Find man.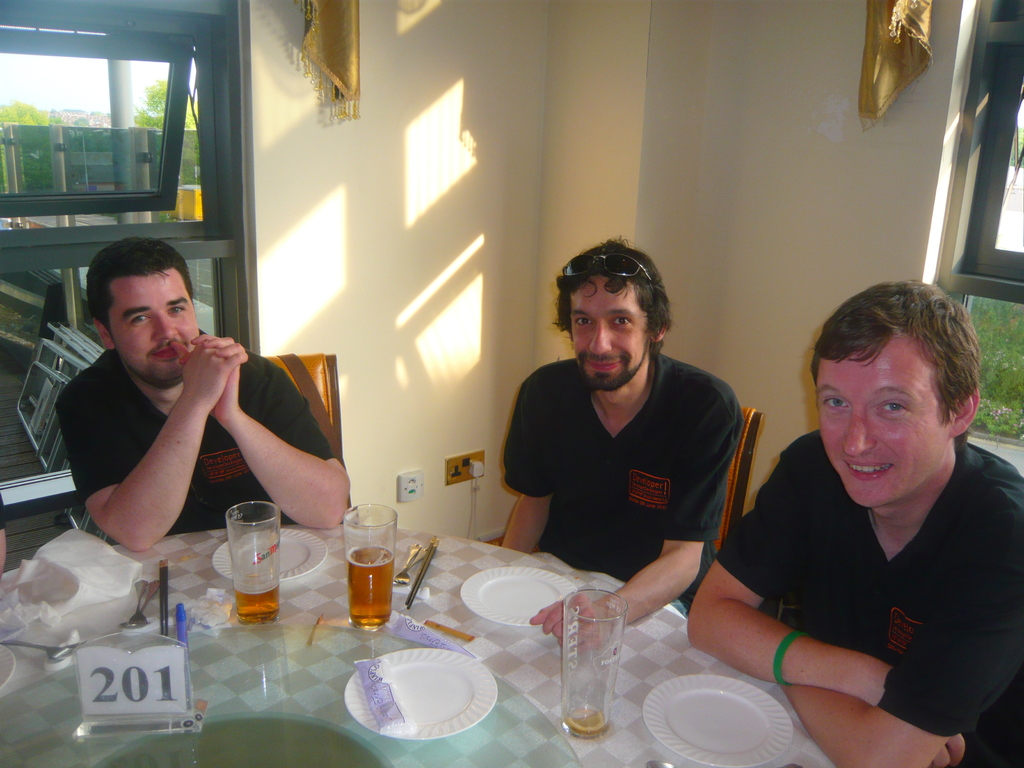
{"x1": 484, "y1": 236, "x2": 752, "y2": 666}.
